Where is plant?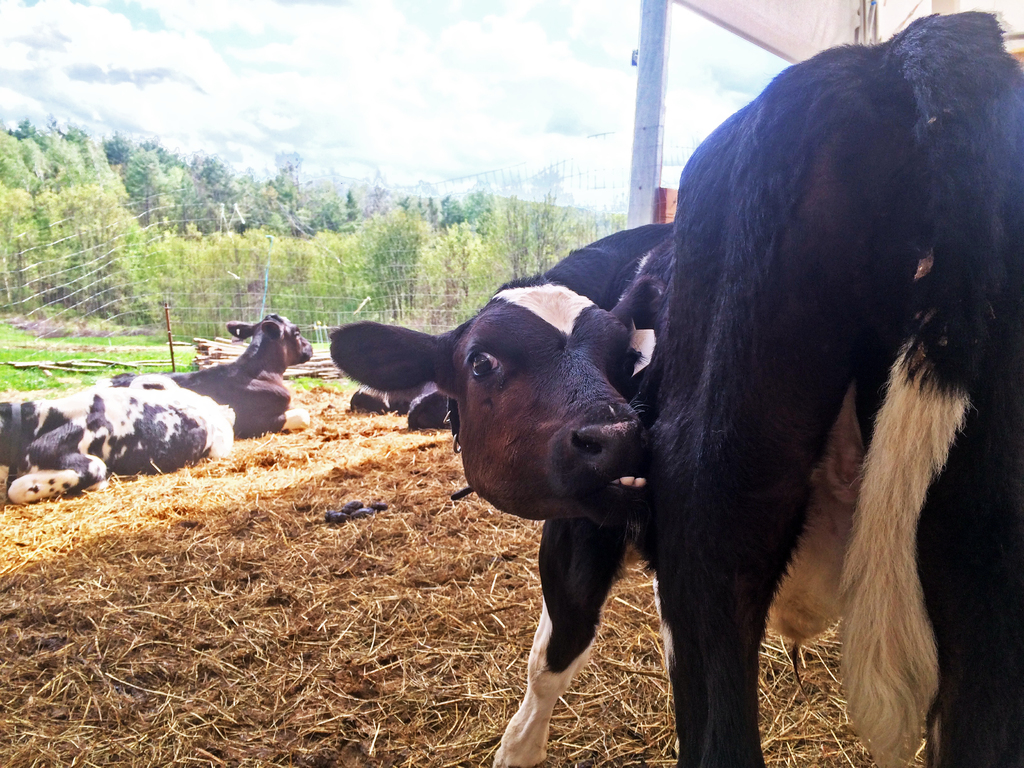
left=0, top=378, right=1023, bottom=767.
